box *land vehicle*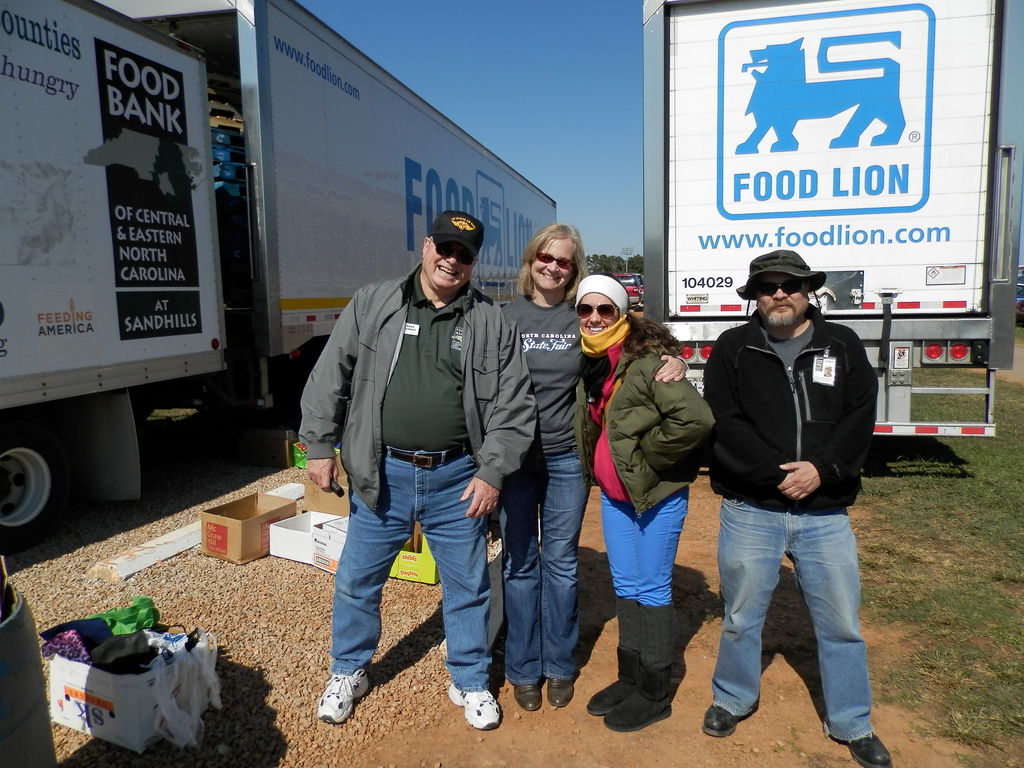
614:271:647:307
